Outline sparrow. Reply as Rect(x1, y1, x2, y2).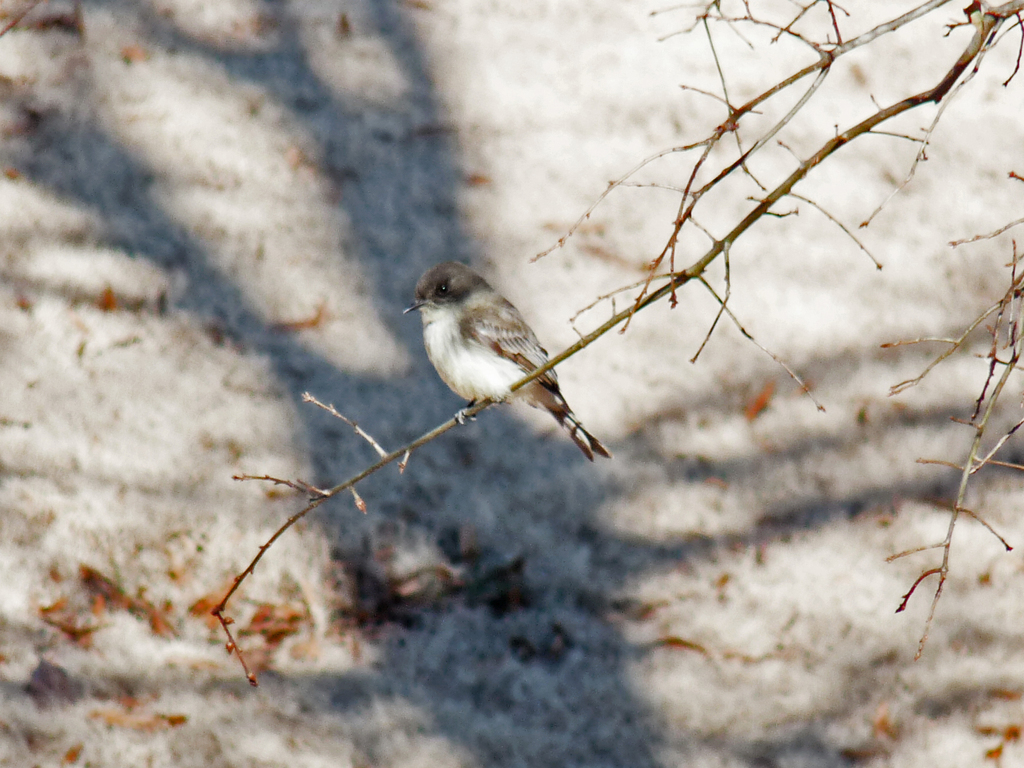
Rect(403, 259, 613, 459).
